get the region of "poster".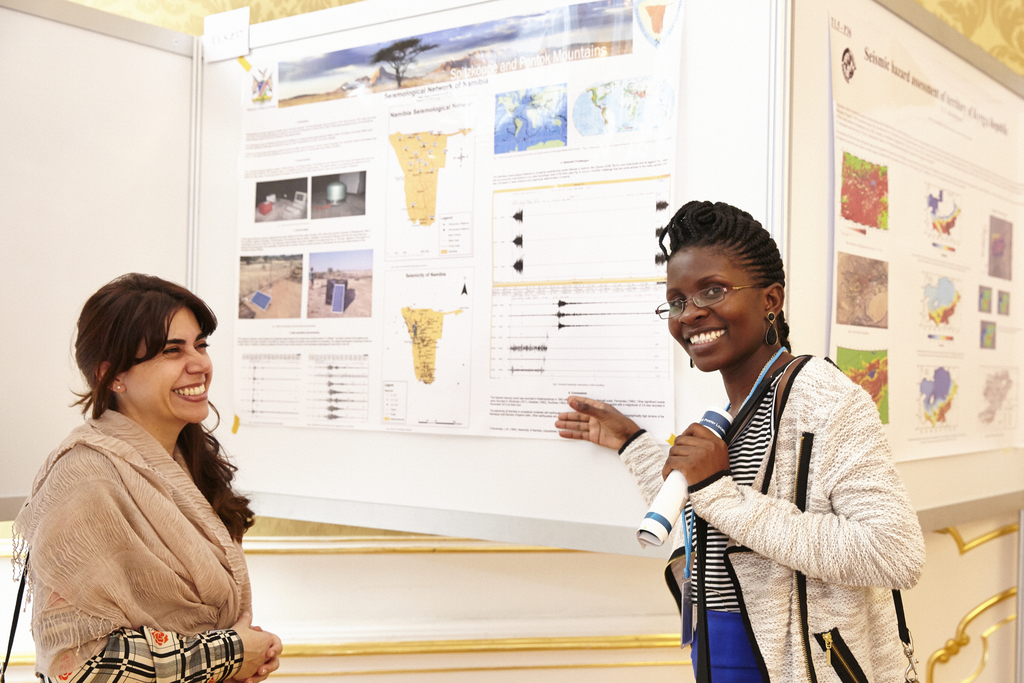
{"x1": 195, "y1": 0, "x2": 645, "y2": 532}.
